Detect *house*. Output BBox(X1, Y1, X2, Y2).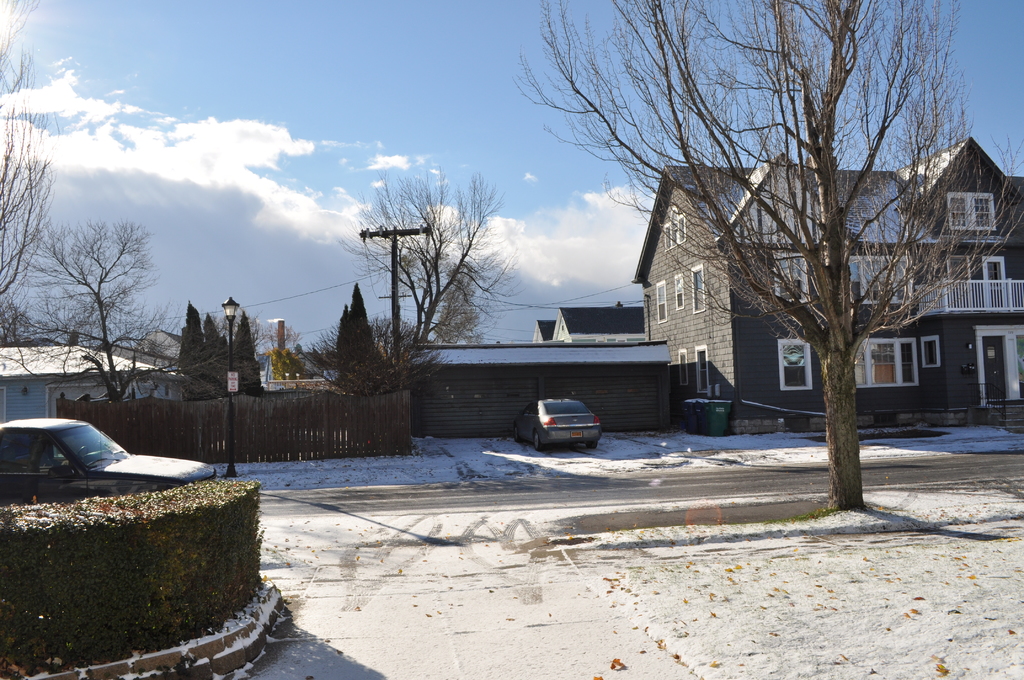
BBox(547, 306, 659, 346).
